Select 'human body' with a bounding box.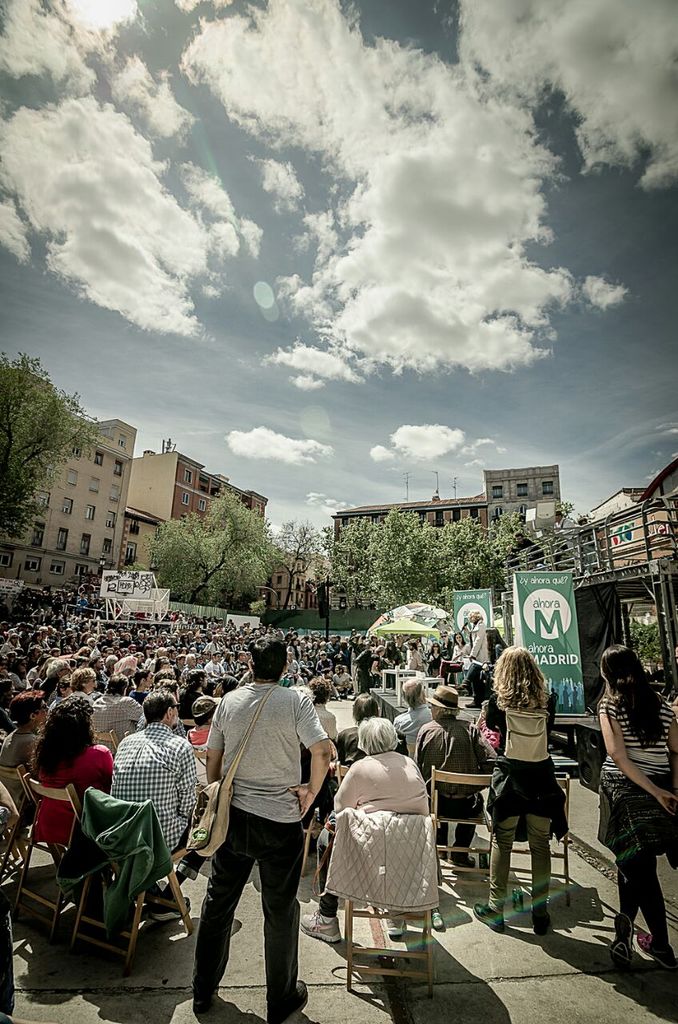
183, 642, 332, 1019.
